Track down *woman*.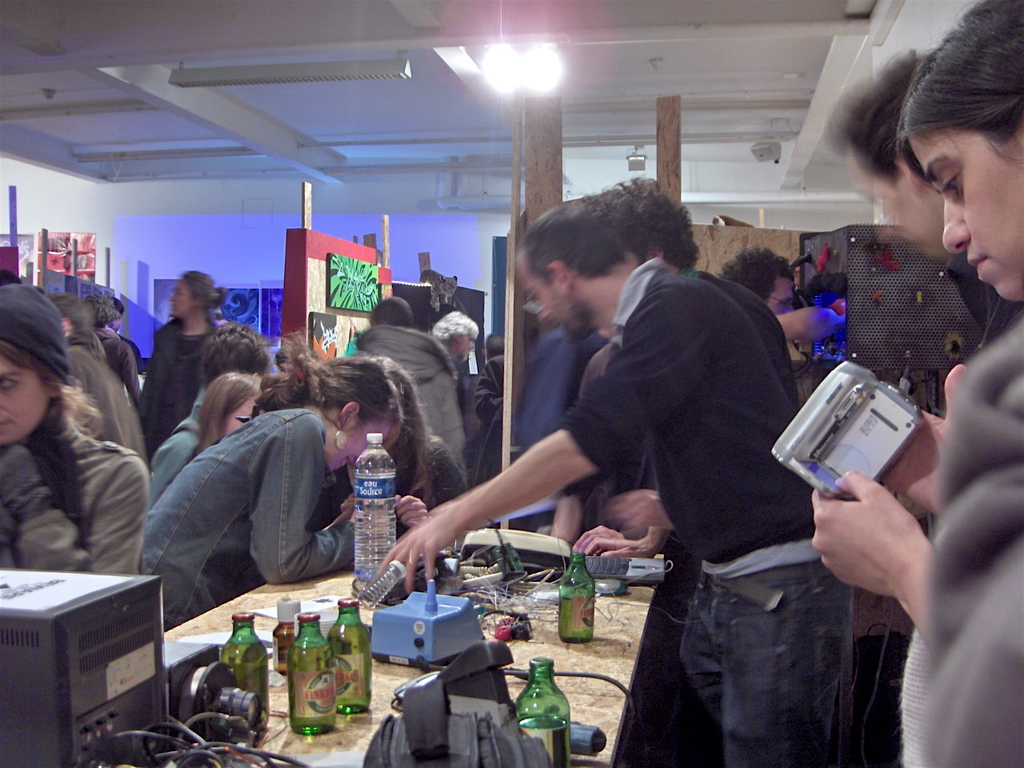
Tracked to region(133, 270, 231, 447).
